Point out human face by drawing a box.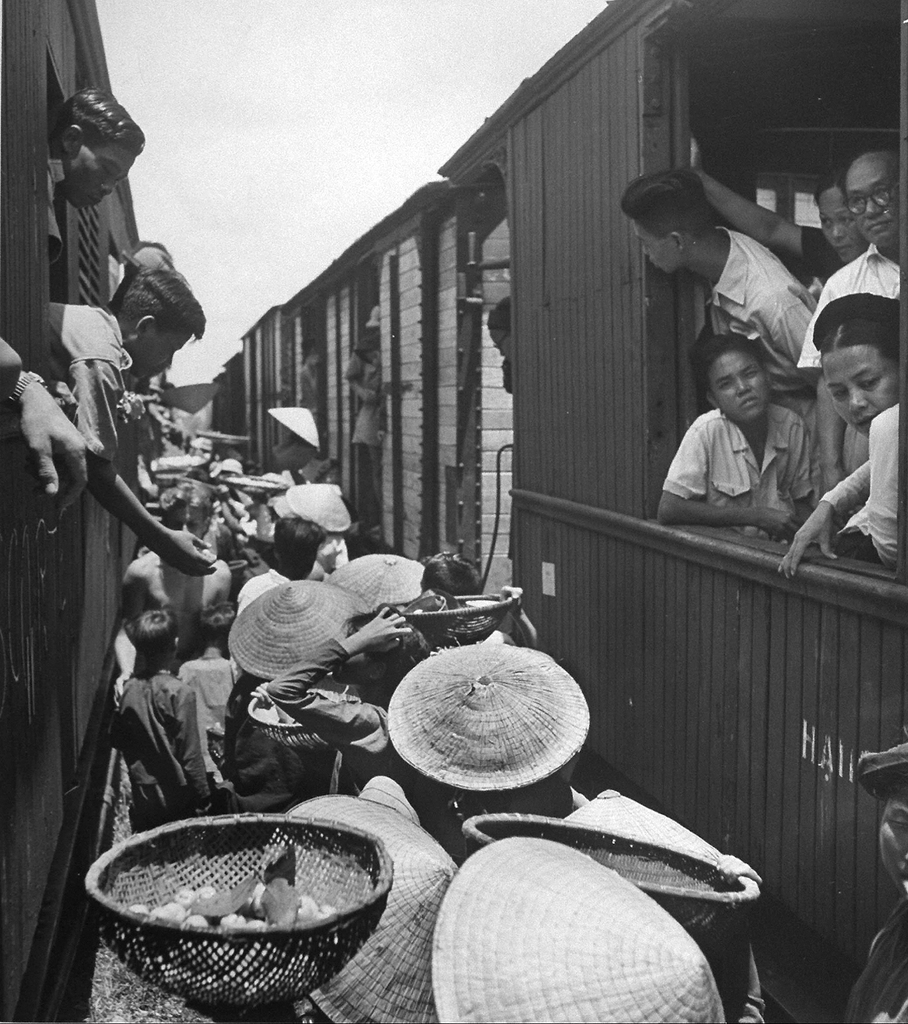
<bbox>491, 328, 514, 361</bbox>.
